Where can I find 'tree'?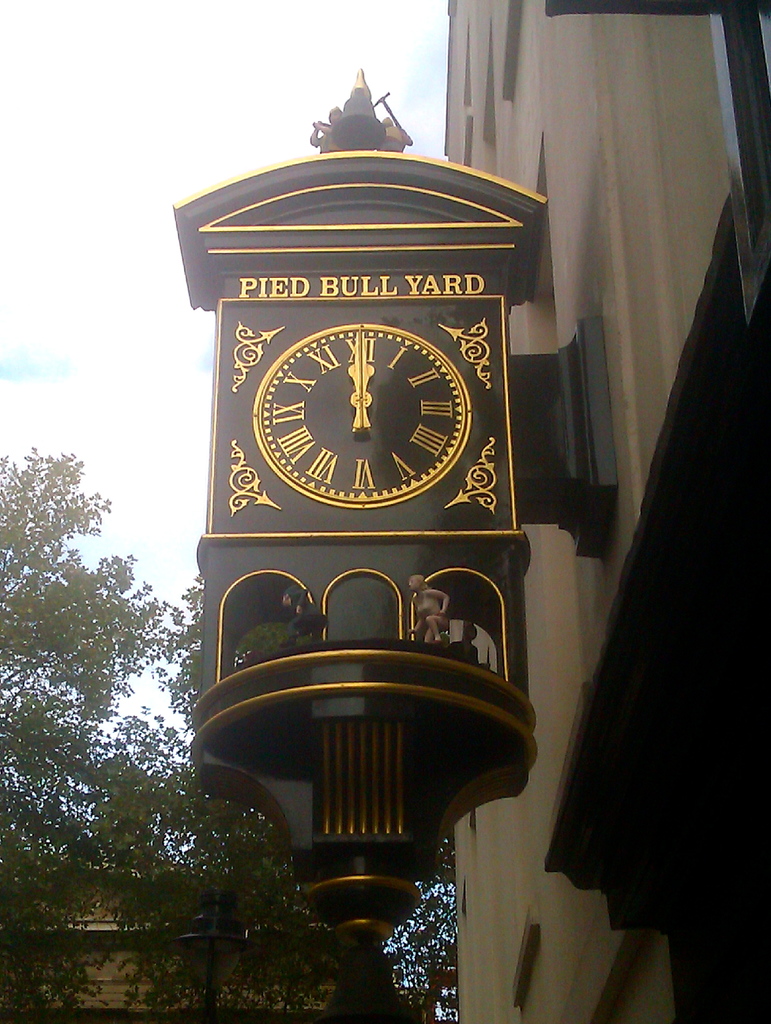
You can find it at bbox=[13, 390, 183, 942].
